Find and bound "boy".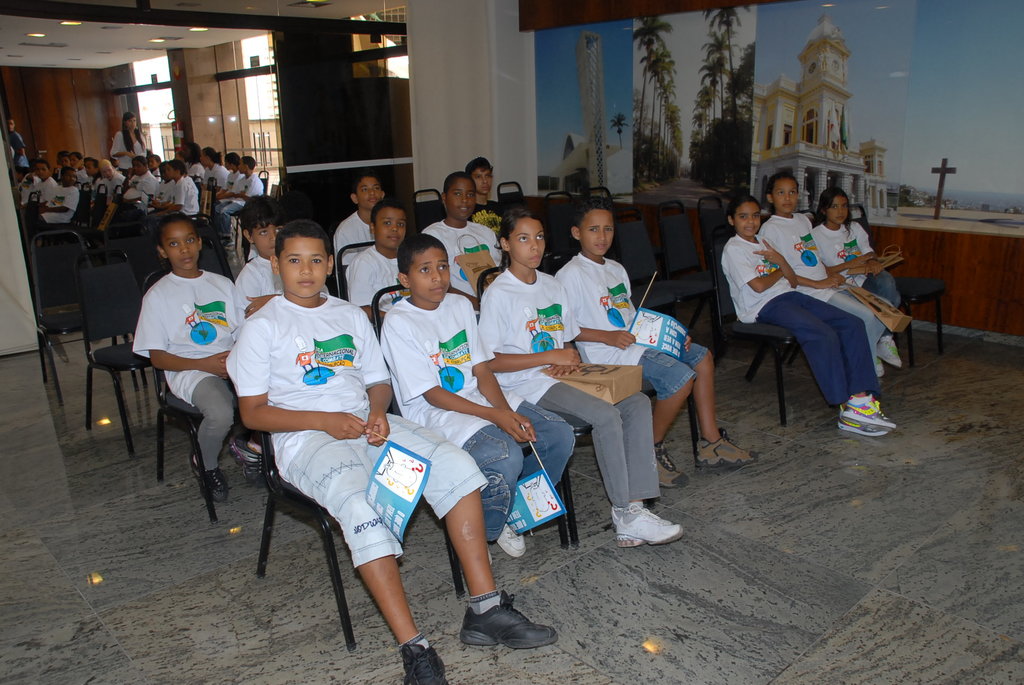
Bound: 462:157:502:230.
